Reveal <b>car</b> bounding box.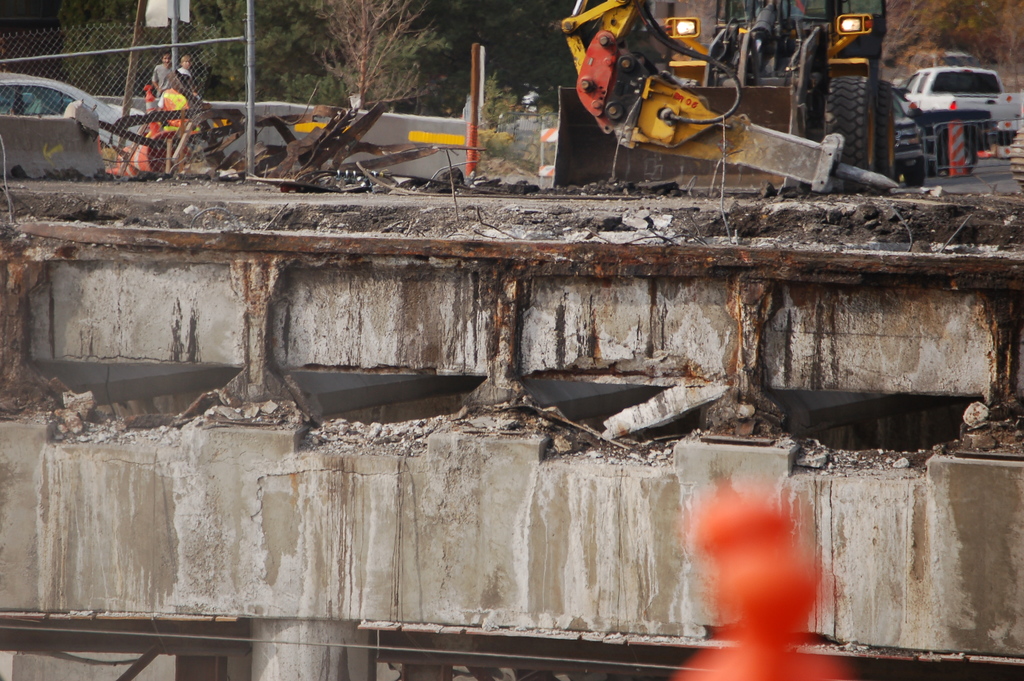
Revealed: {"left": 0, "top": 70, "right": 124, "bottom": 151}.
